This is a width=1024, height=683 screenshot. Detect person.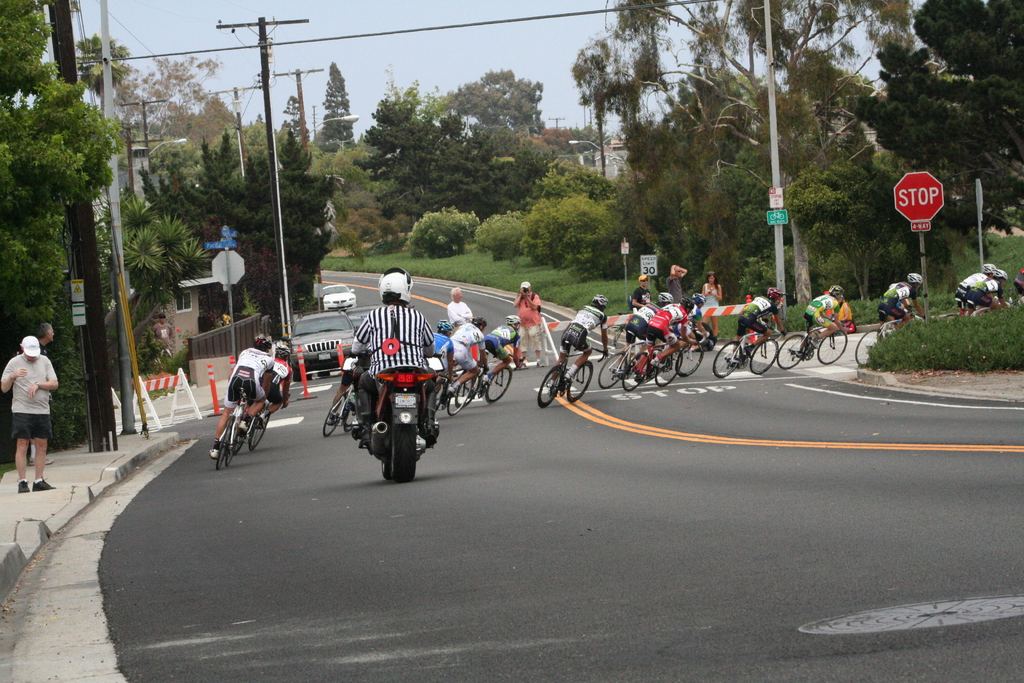
BBox(223, 338, 280, 462).
